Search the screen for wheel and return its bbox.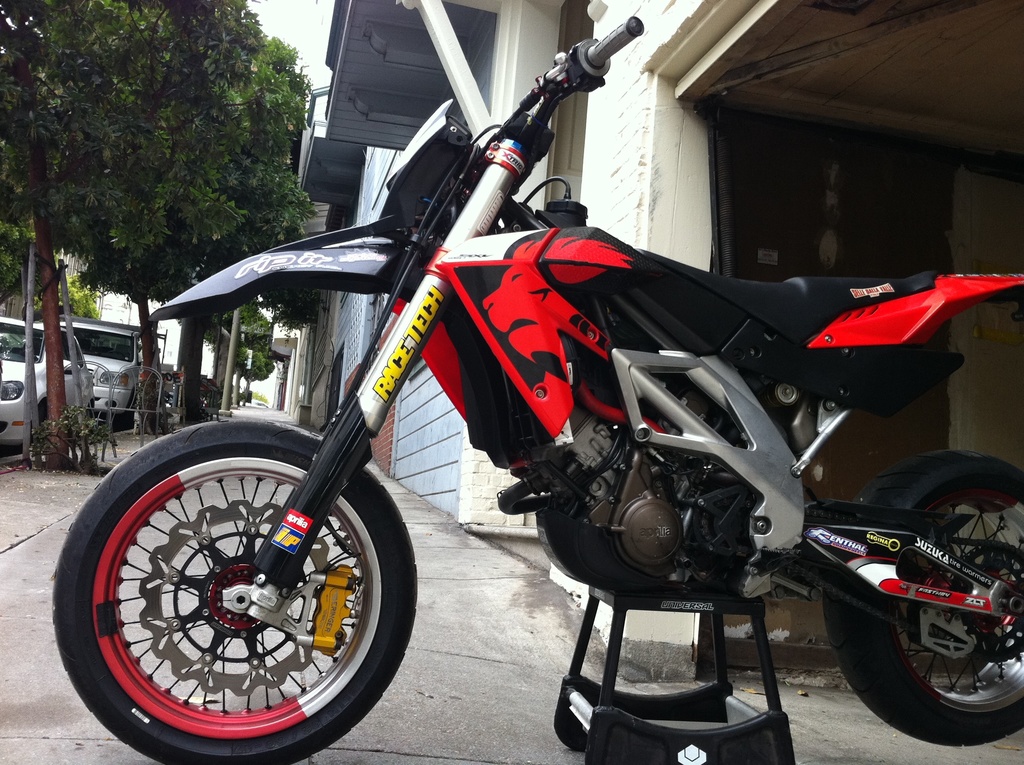
Found: Rect(817, 440, 1023, 747).
